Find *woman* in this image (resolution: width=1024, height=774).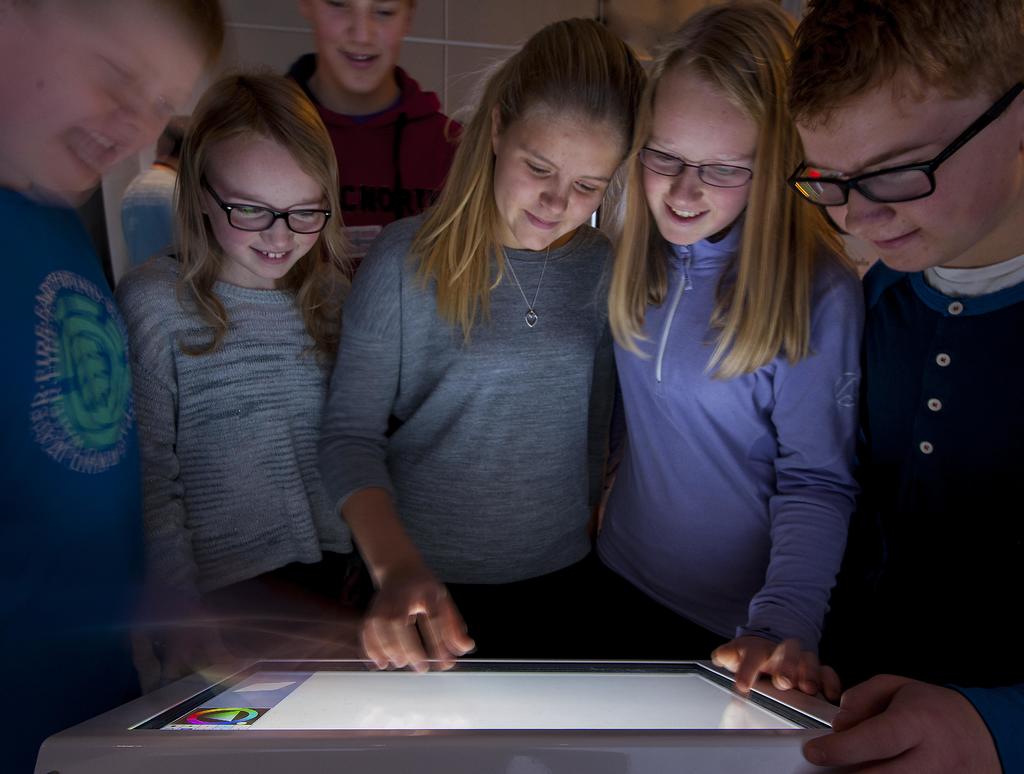
select_region(594, 0, 861, 696).
